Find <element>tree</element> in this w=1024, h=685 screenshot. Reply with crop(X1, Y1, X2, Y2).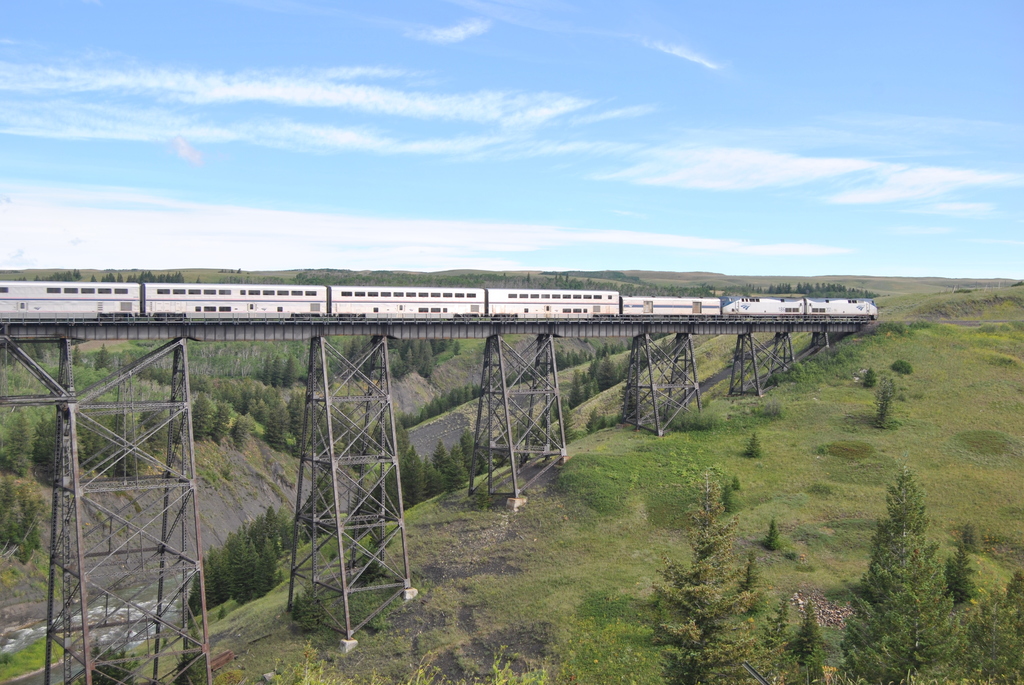
crop(746, 439, 771, 468).
